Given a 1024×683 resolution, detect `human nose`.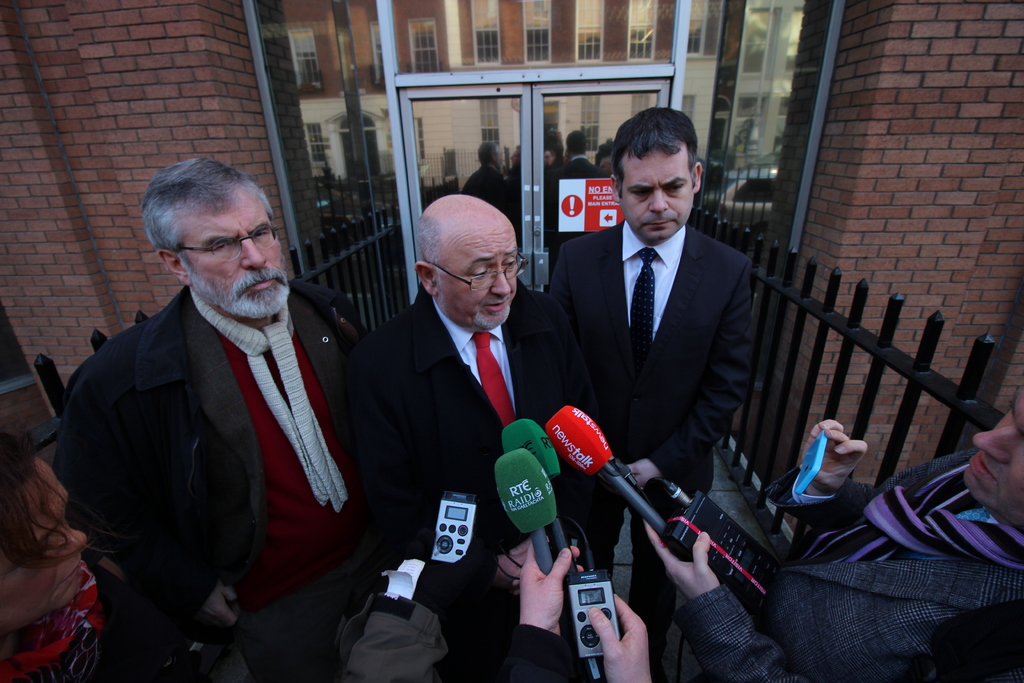
box=[490, 267, 509, 296].
